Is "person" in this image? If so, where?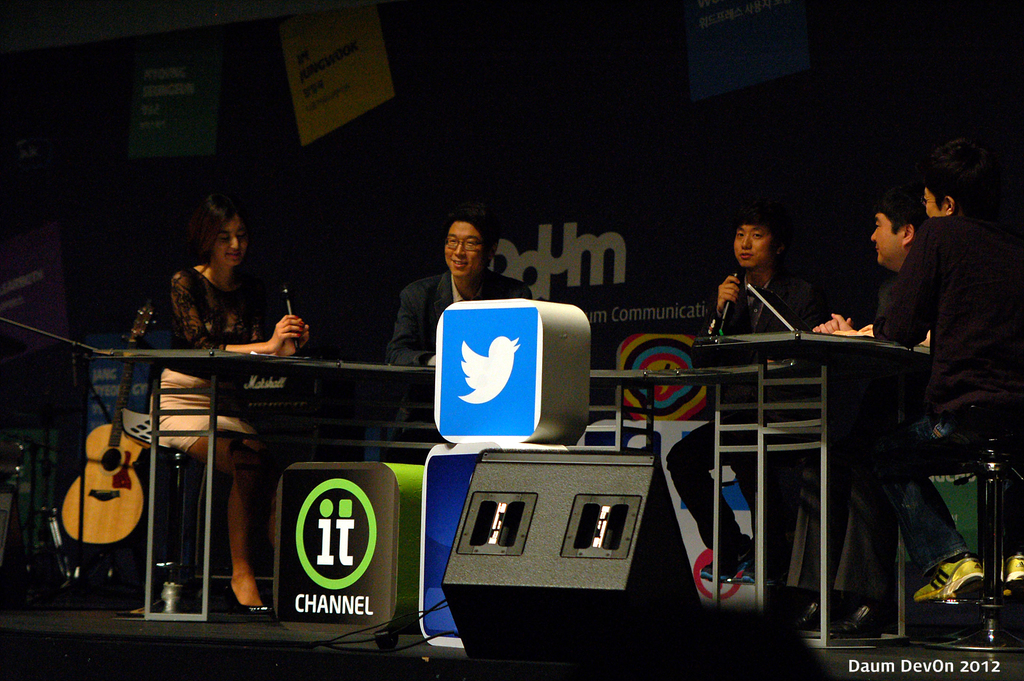
Yes, at [660,204,832,593].
